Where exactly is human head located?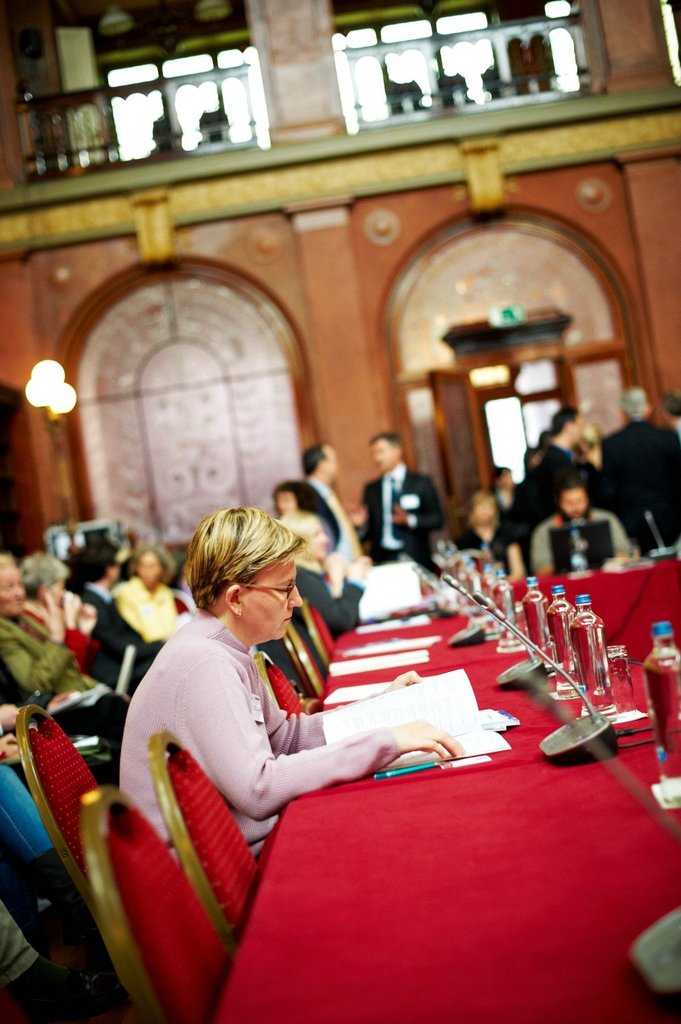
Its bounding box is {"x1": 21, "y1": 552, "x2": 68, "y2": 605}.
